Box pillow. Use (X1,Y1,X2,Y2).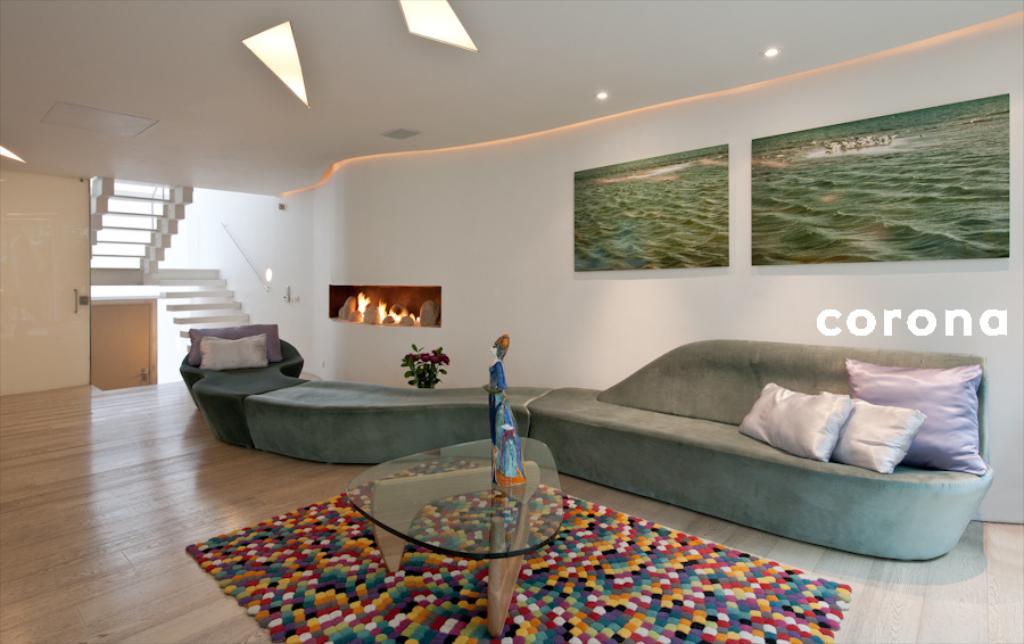
(829,391,916,485).
